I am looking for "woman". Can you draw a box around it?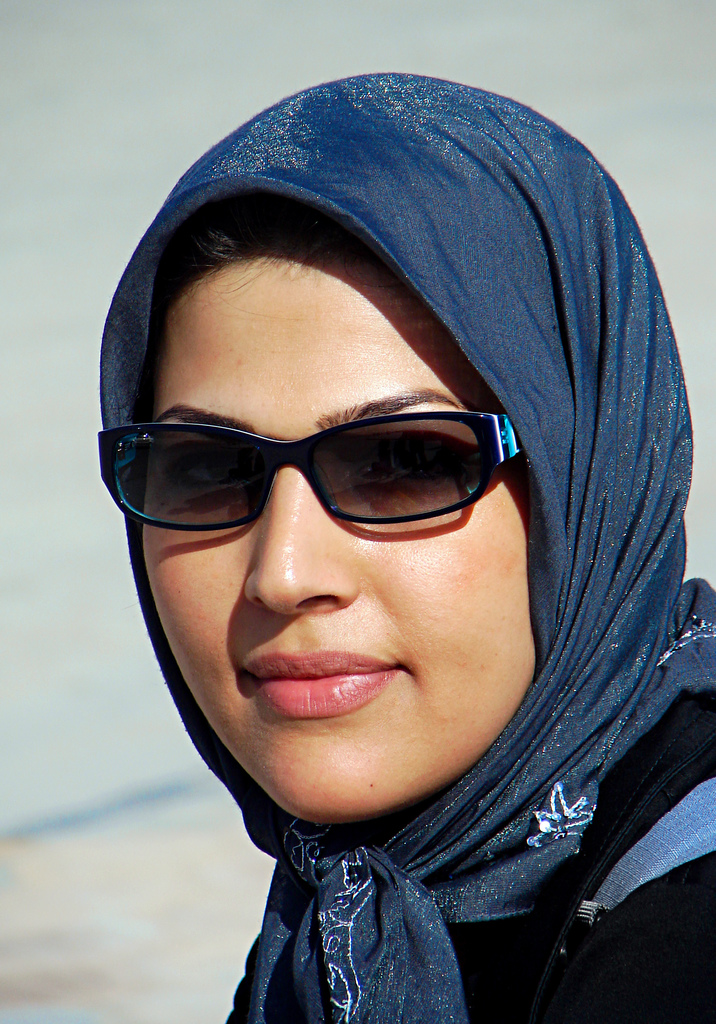
Sure, the bounding box is bbox=(66, 71, 715, 1019).
